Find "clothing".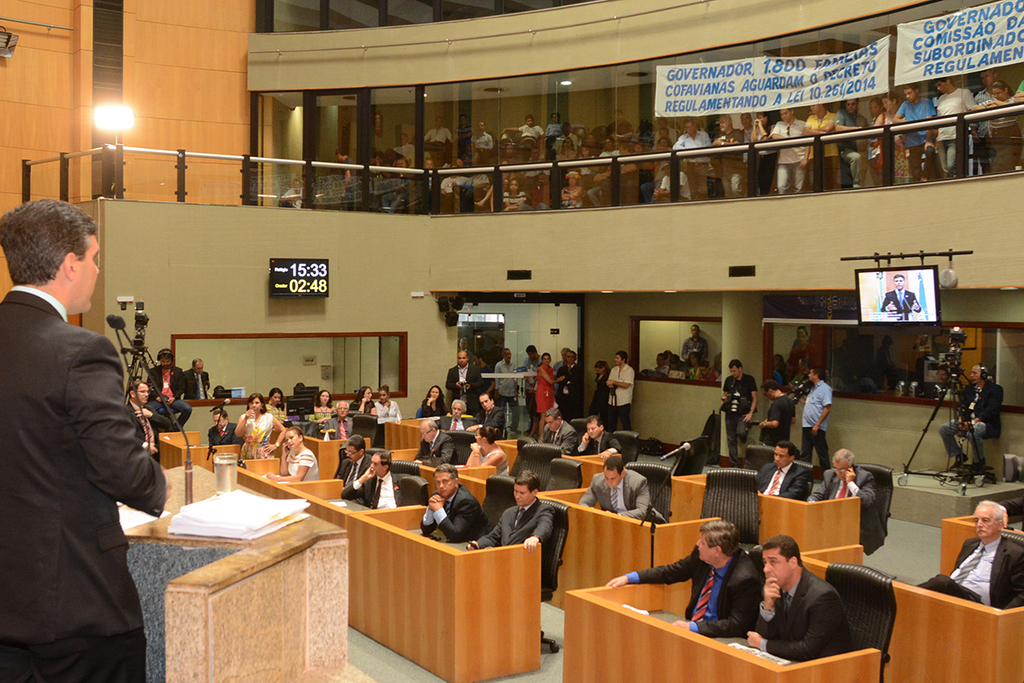
<region>772, 117, 813, 200</region>.
